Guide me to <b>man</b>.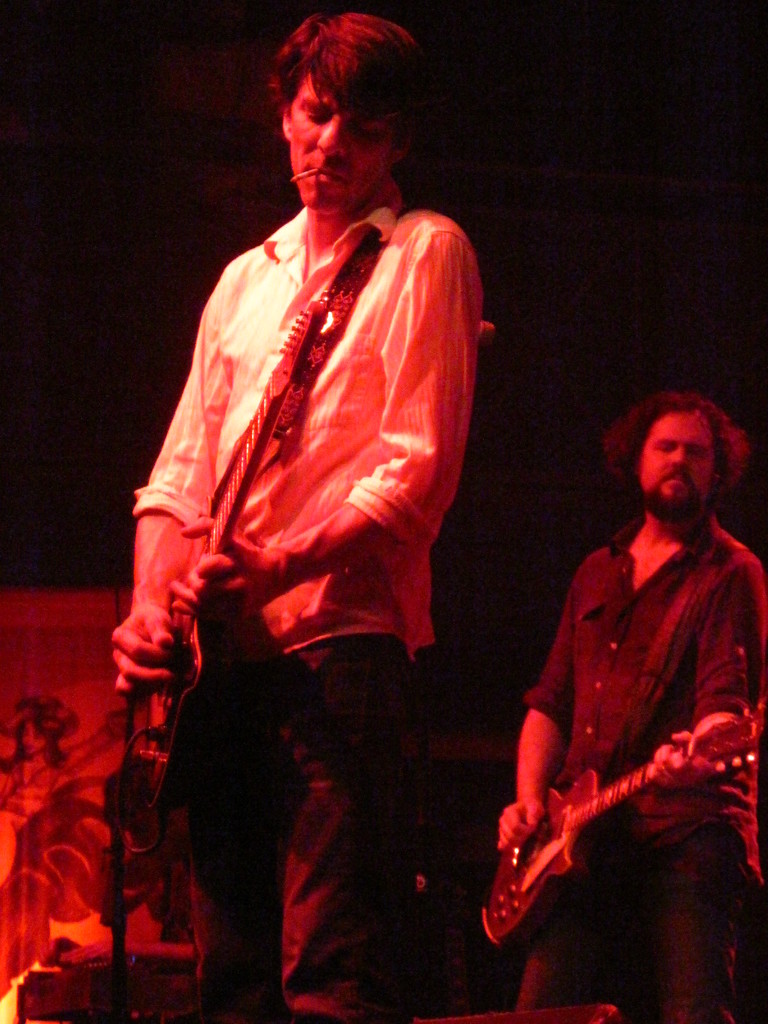
Guidance: {"x1": 104, "y1": 6, "x2": 493, "y2": 1023}.
